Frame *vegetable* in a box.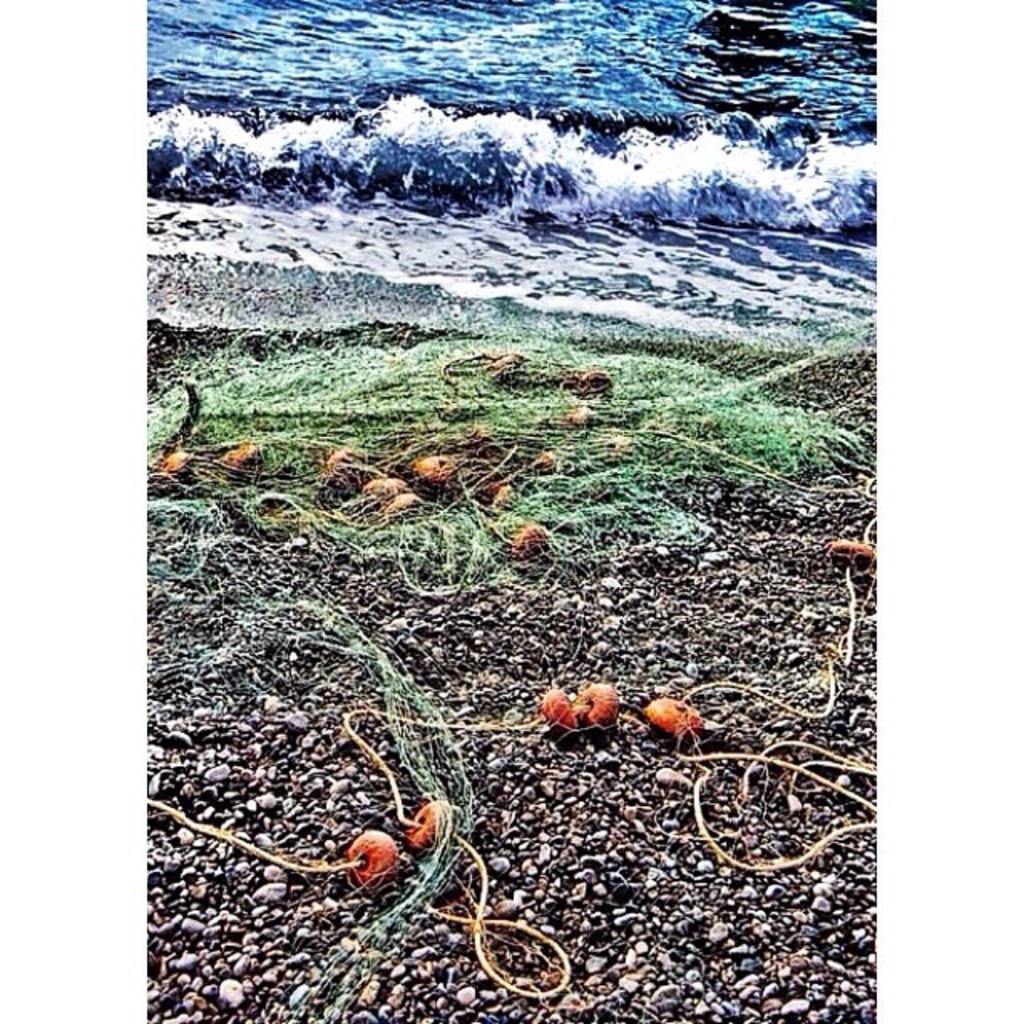
bbox=(645, 699, 706, 744).
